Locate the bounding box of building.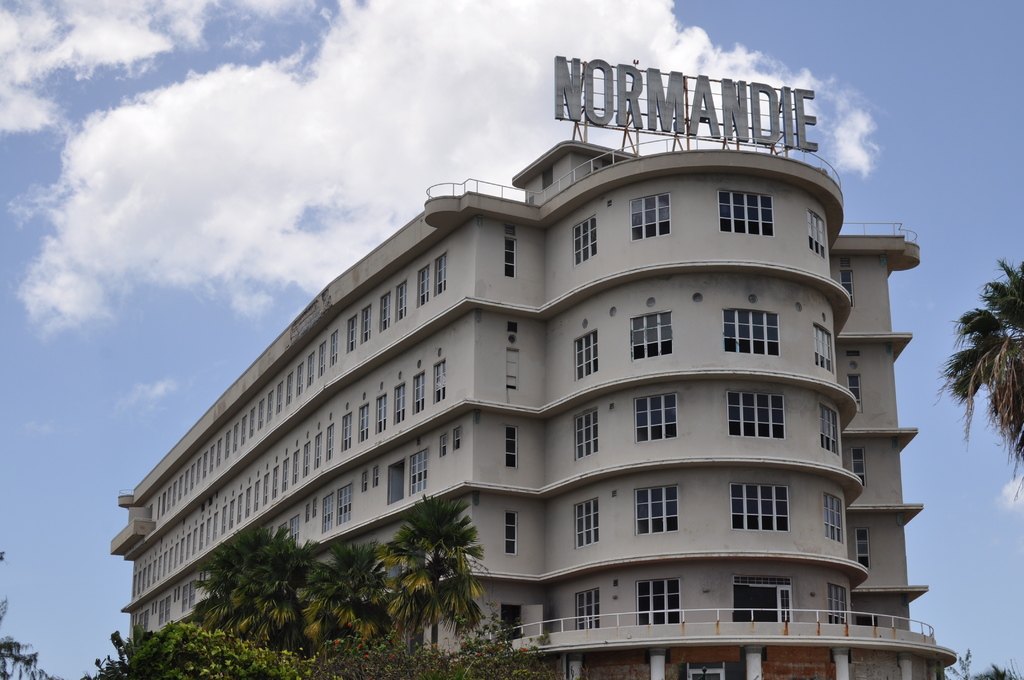
Bounding box: {"x1": 107, "y1": 139, "x2": 961, "y2": 679}.
